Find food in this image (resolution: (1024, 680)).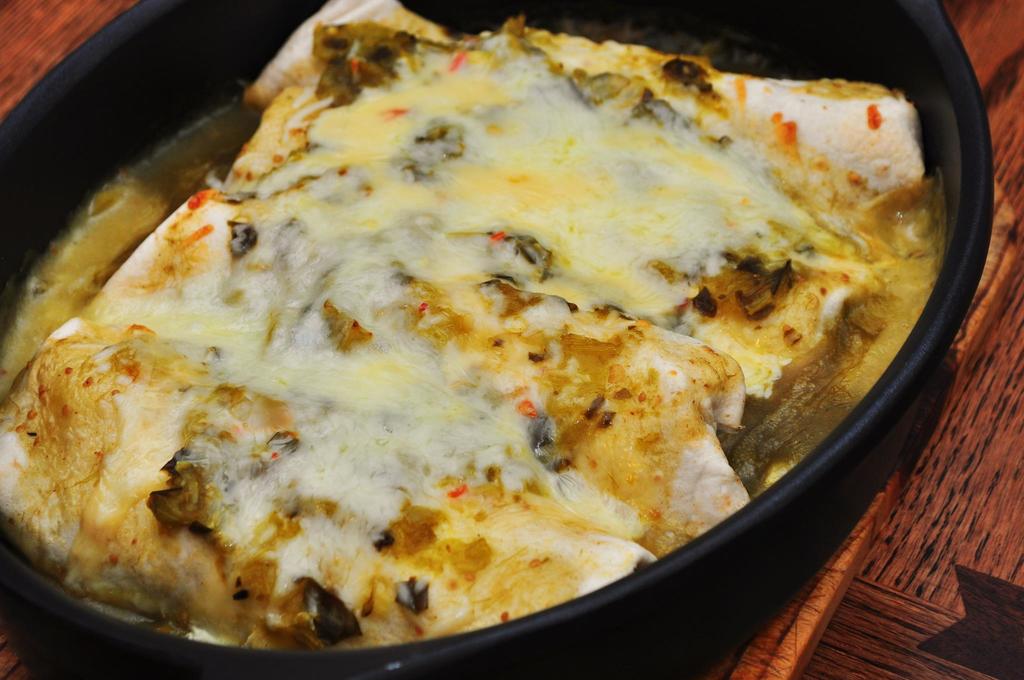
bbox(92, 21, 923, 619).
